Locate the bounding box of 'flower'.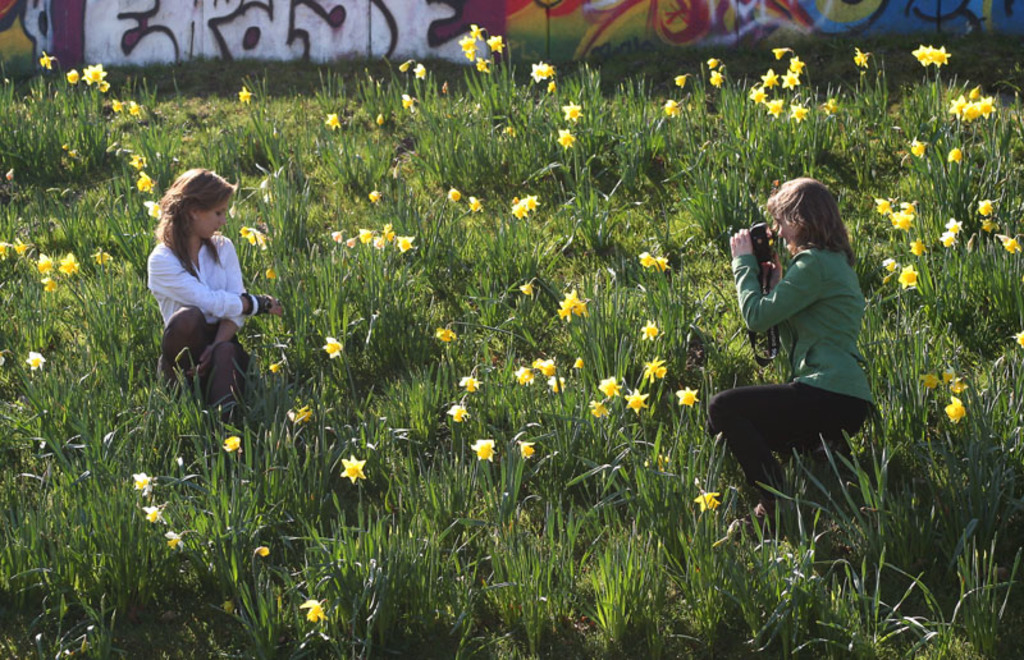
Bounding box: 95, 244, 115, 265.
